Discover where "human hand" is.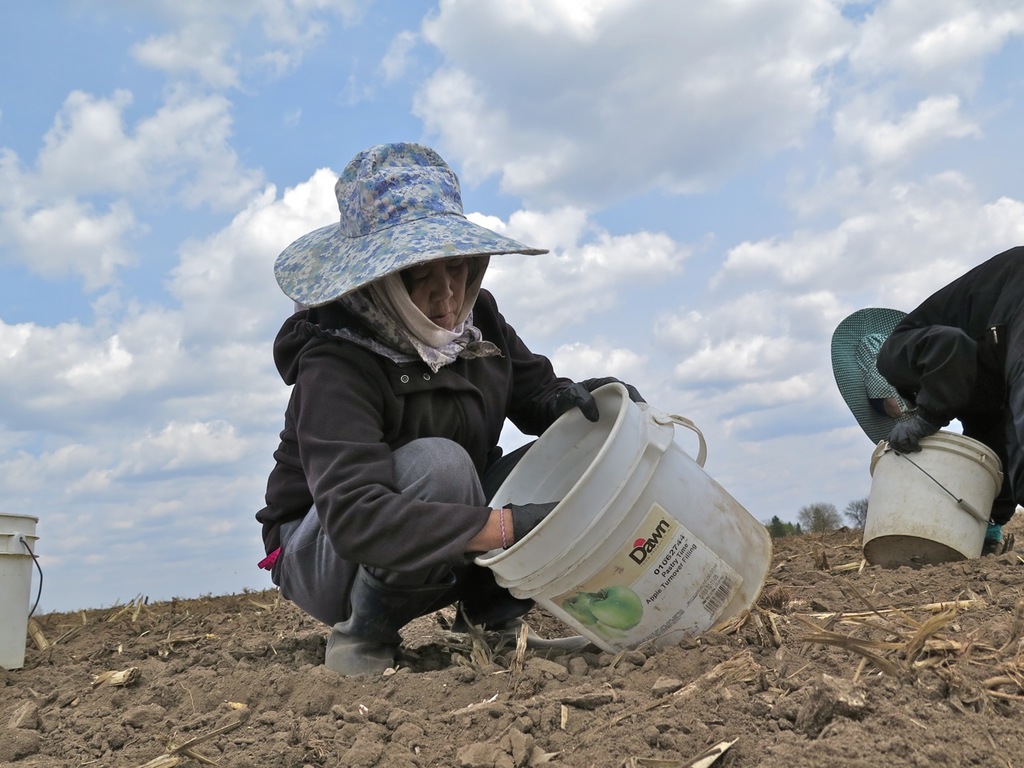
Discovered at <box>990,483,1016,525</box>.
